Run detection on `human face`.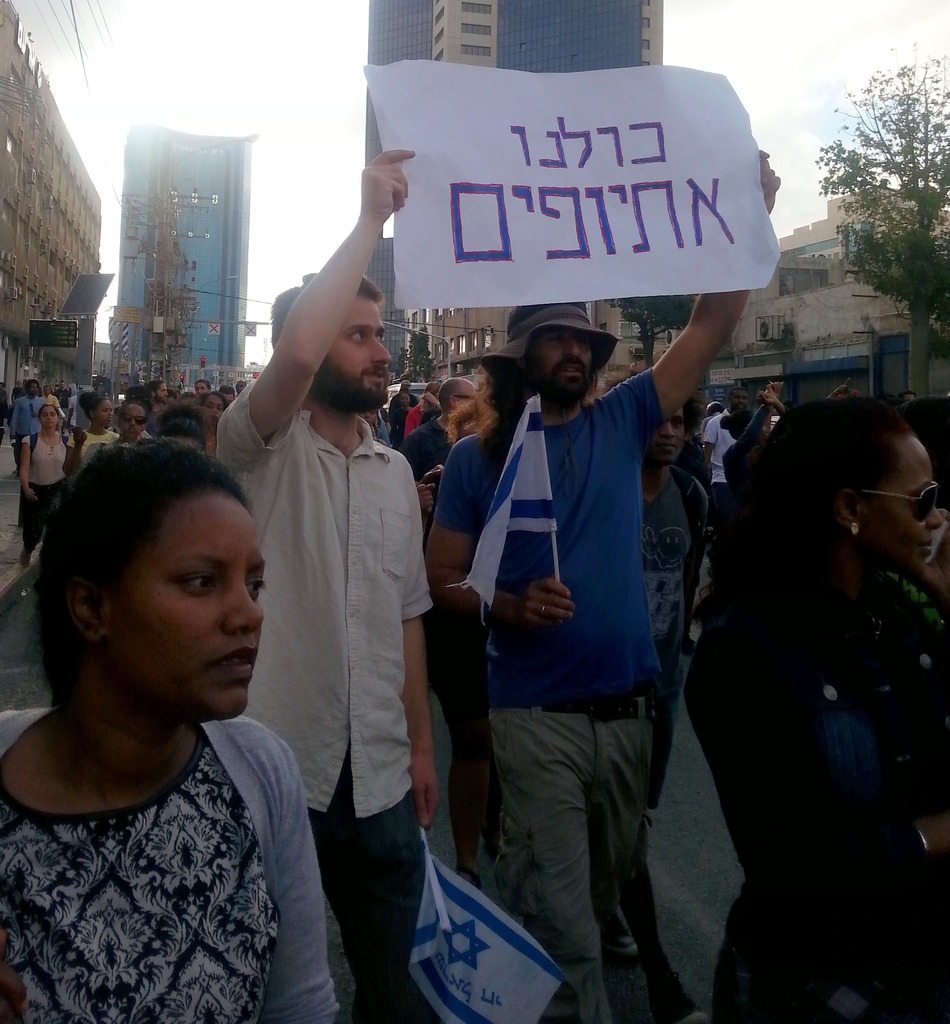
Result: bbox(860, 440, 941, 579).
